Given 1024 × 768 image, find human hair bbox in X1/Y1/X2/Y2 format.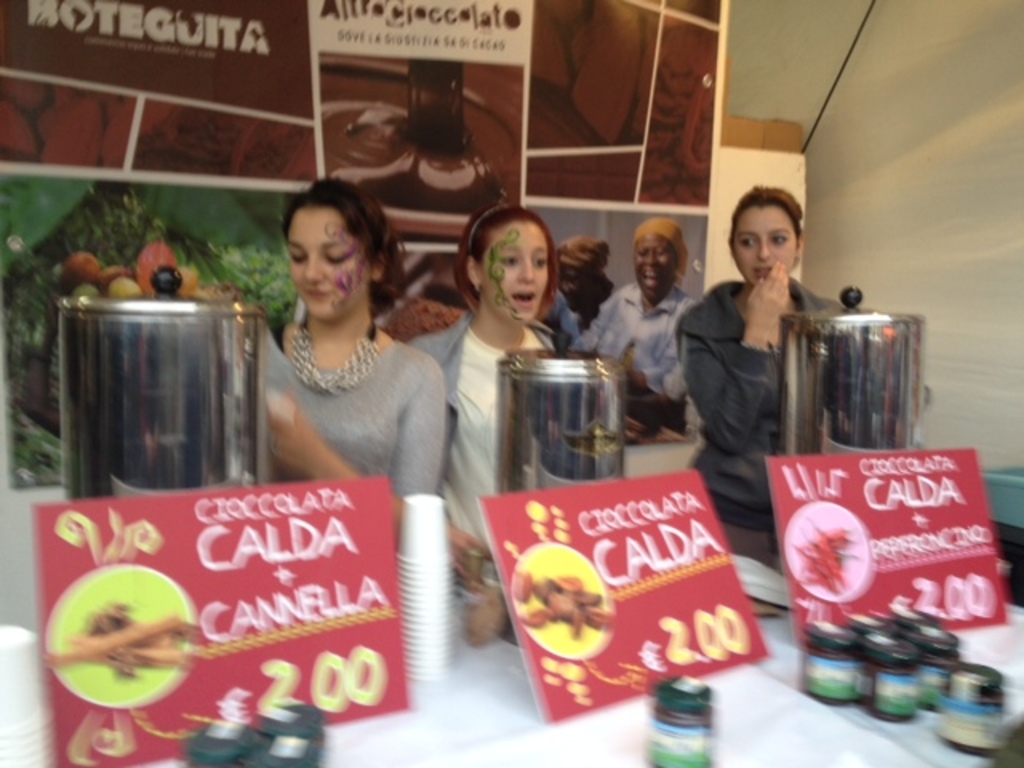
461/202/544/309.
